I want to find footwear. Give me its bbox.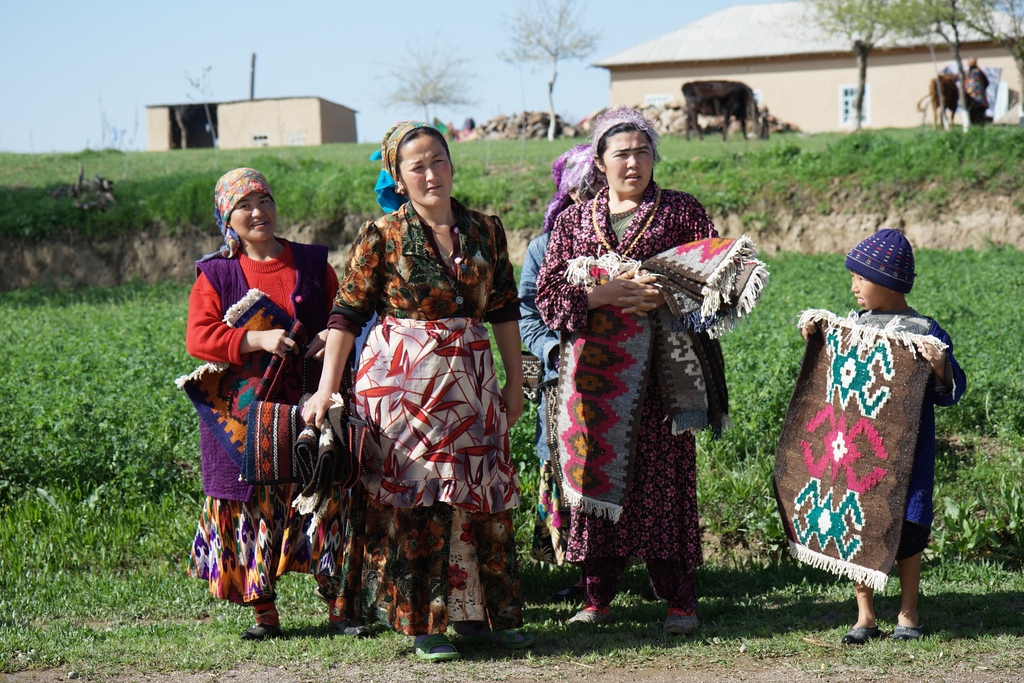
detection(892, 623, 925, 645).
